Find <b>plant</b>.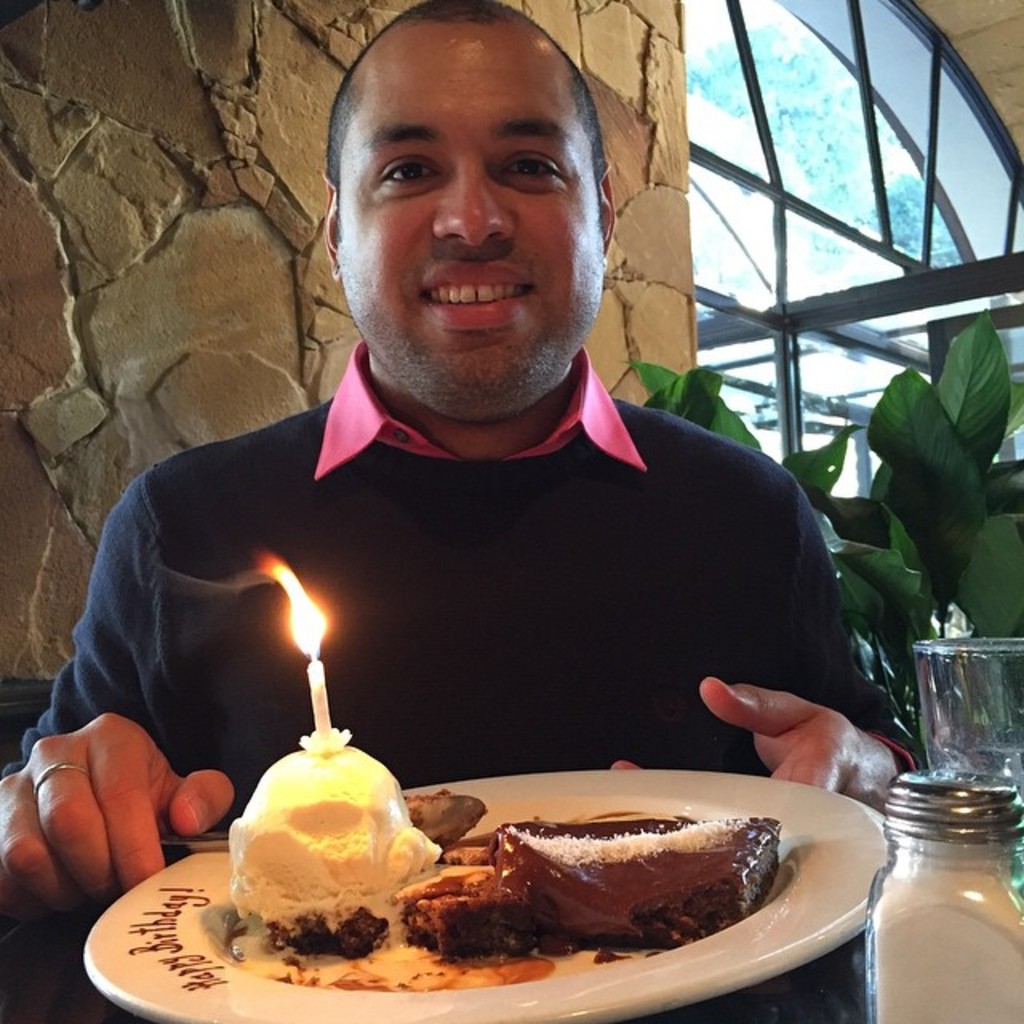
box=[618, 354, 942, 736].
